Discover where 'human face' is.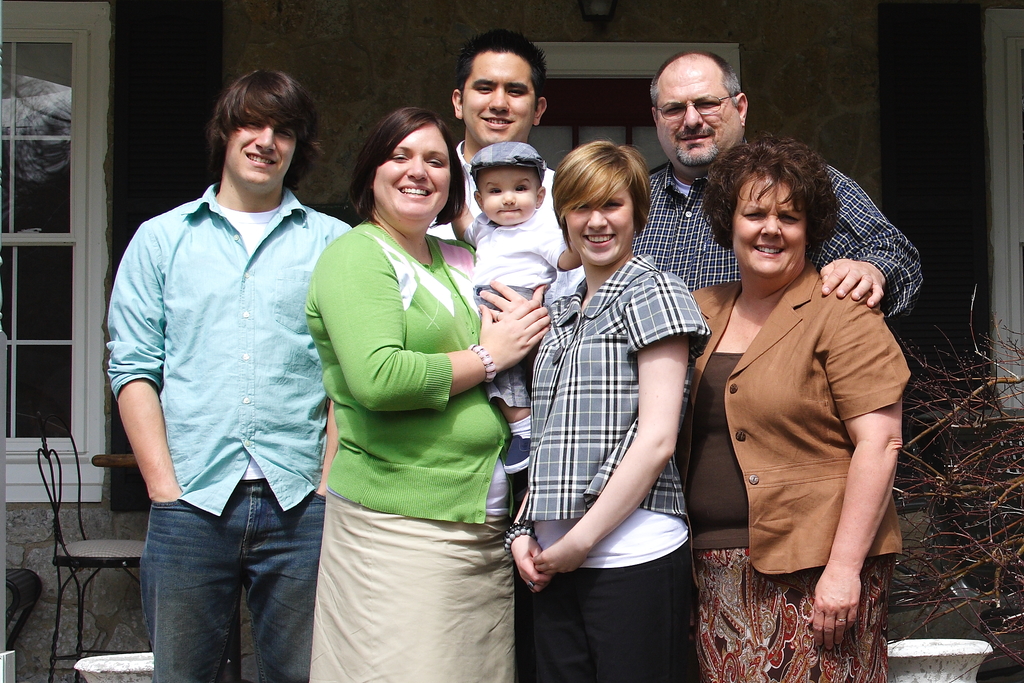
Discovered at x1=732 y1=176 x2=811 y2=285.
